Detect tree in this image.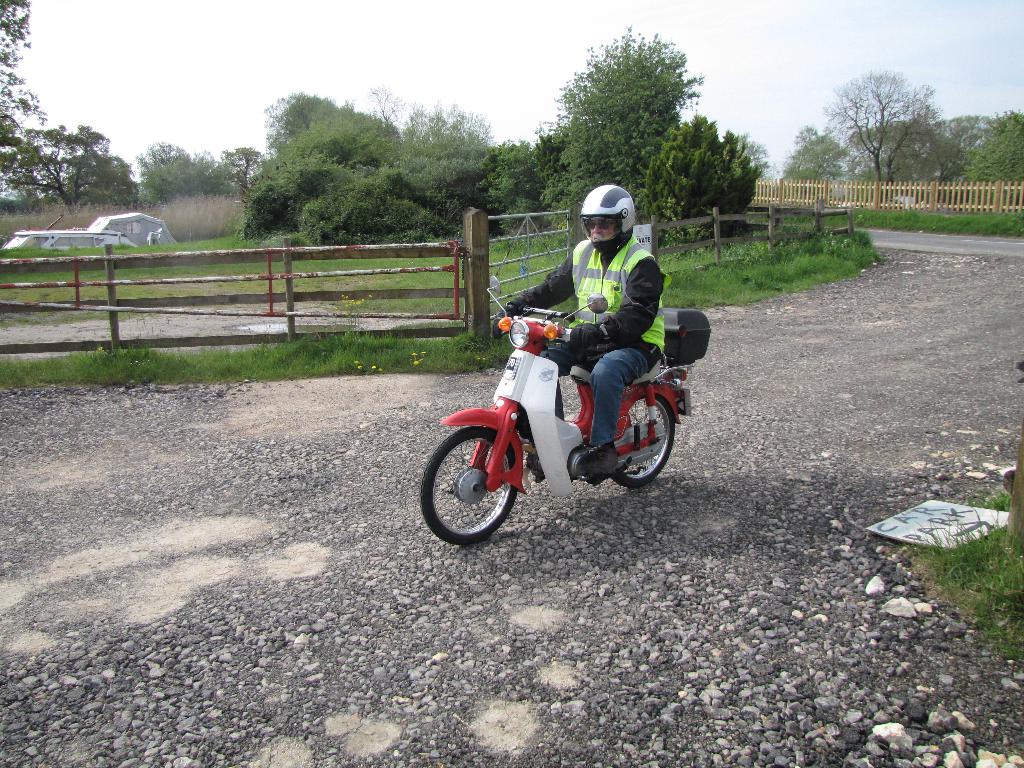
Detection: rect(536, 48, 732, 182).
